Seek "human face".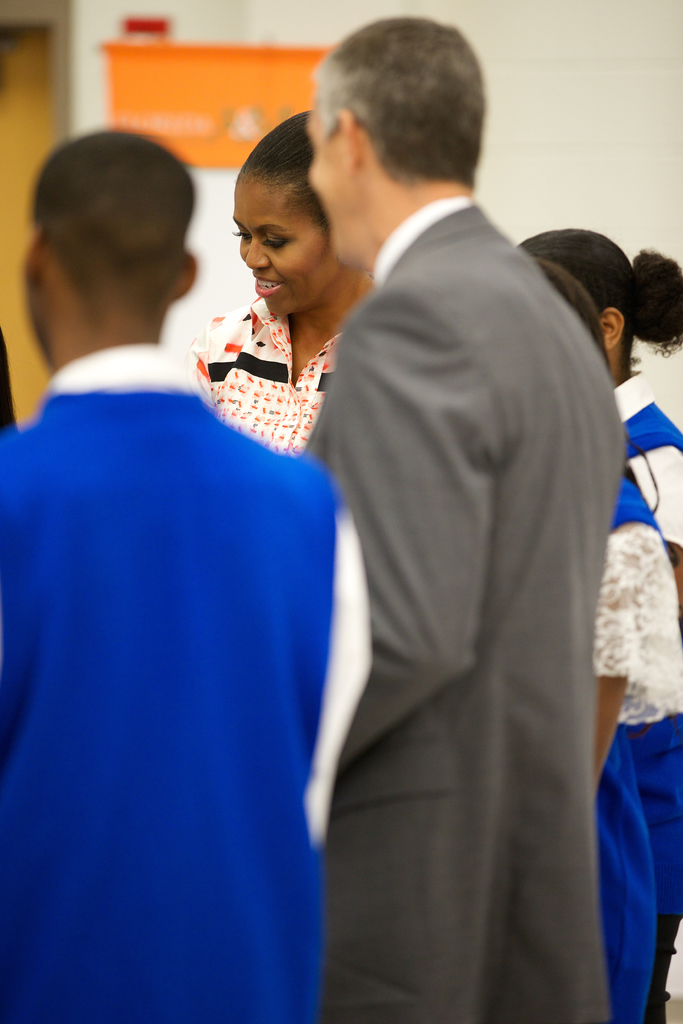
locate(311, 111, 363, 255).
